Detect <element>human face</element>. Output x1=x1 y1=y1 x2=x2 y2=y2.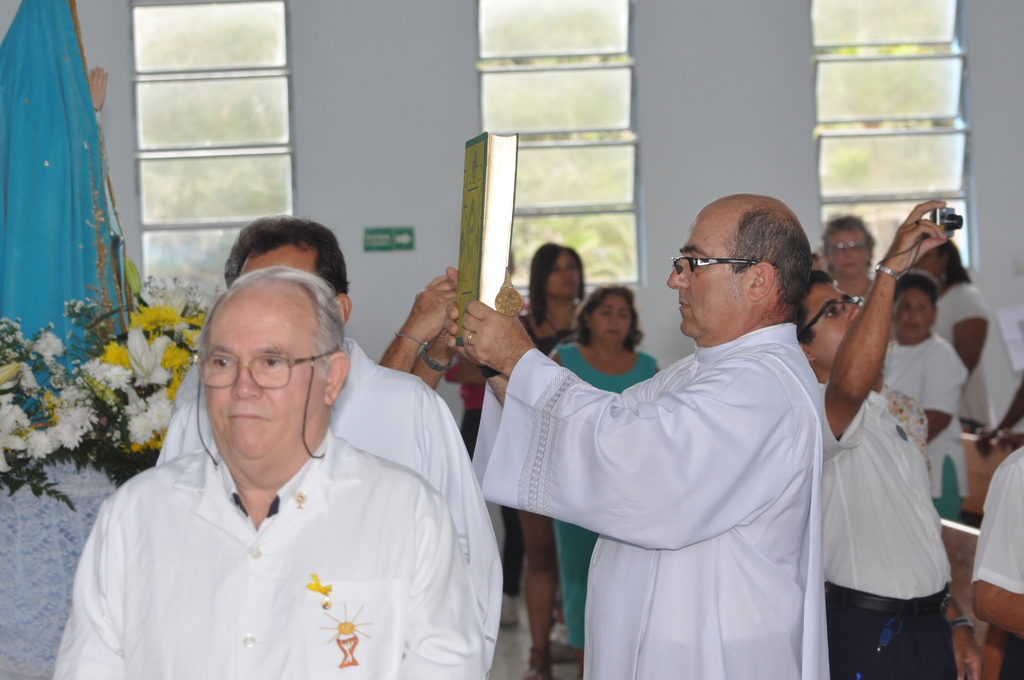
x1=819 y1=284 x2=865 y2=369.
